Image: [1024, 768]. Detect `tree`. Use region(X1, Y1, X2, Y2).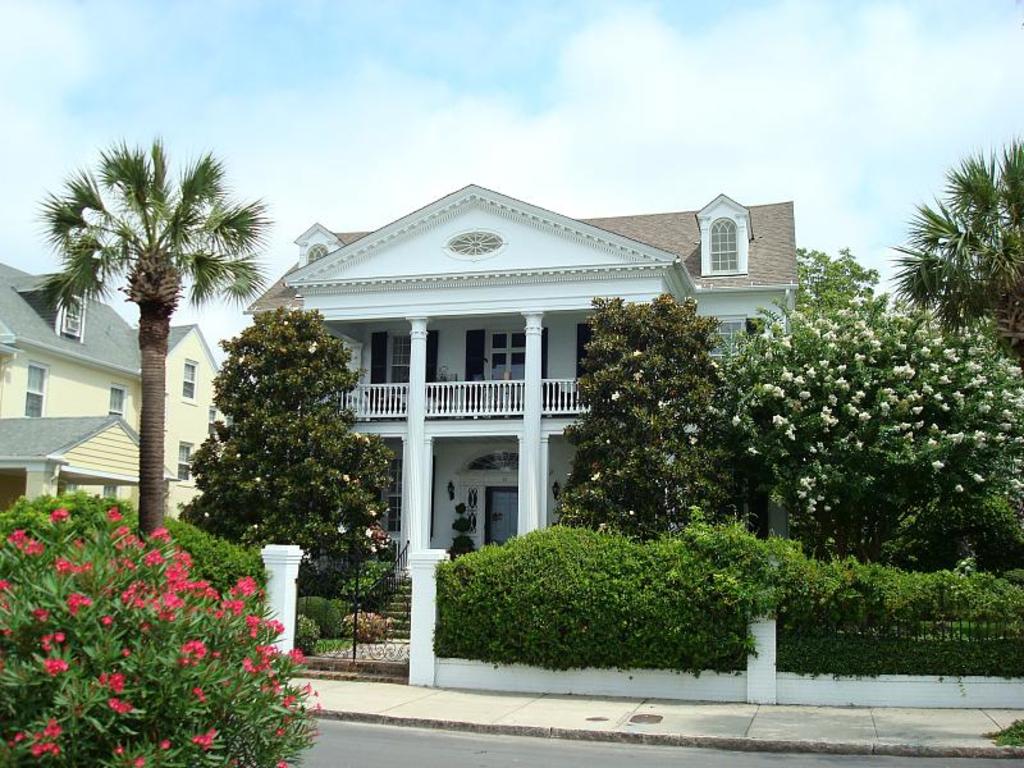
region(884, 141, 1023, 365).
